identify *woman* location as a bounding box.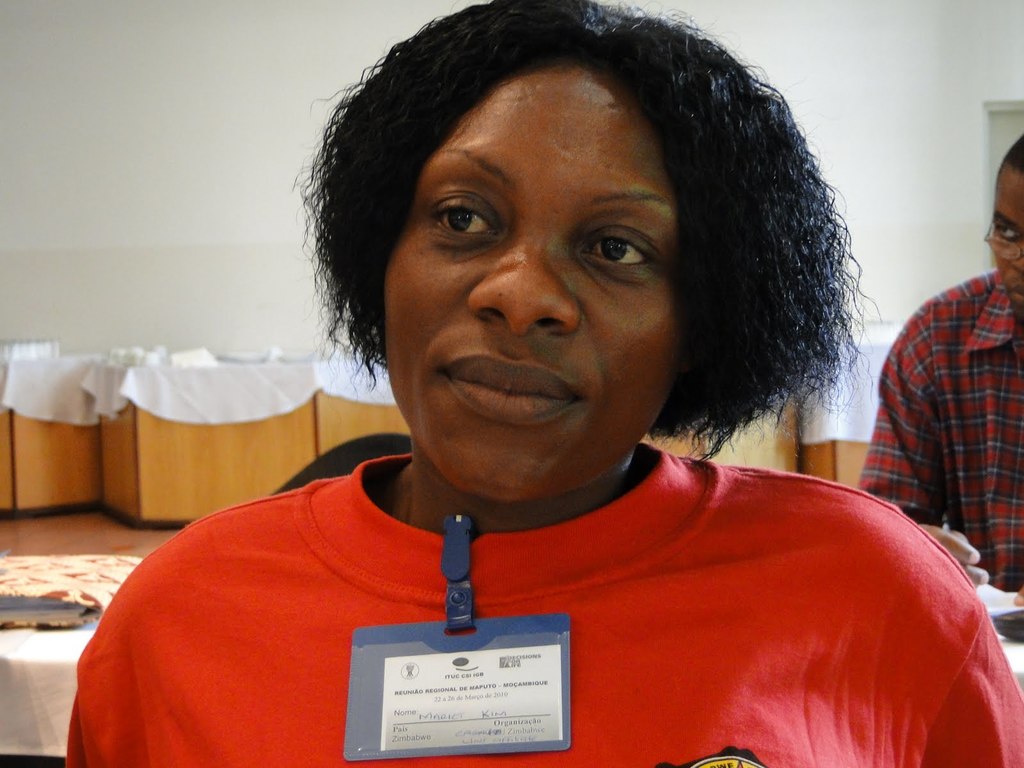
(128,0,966,760).
